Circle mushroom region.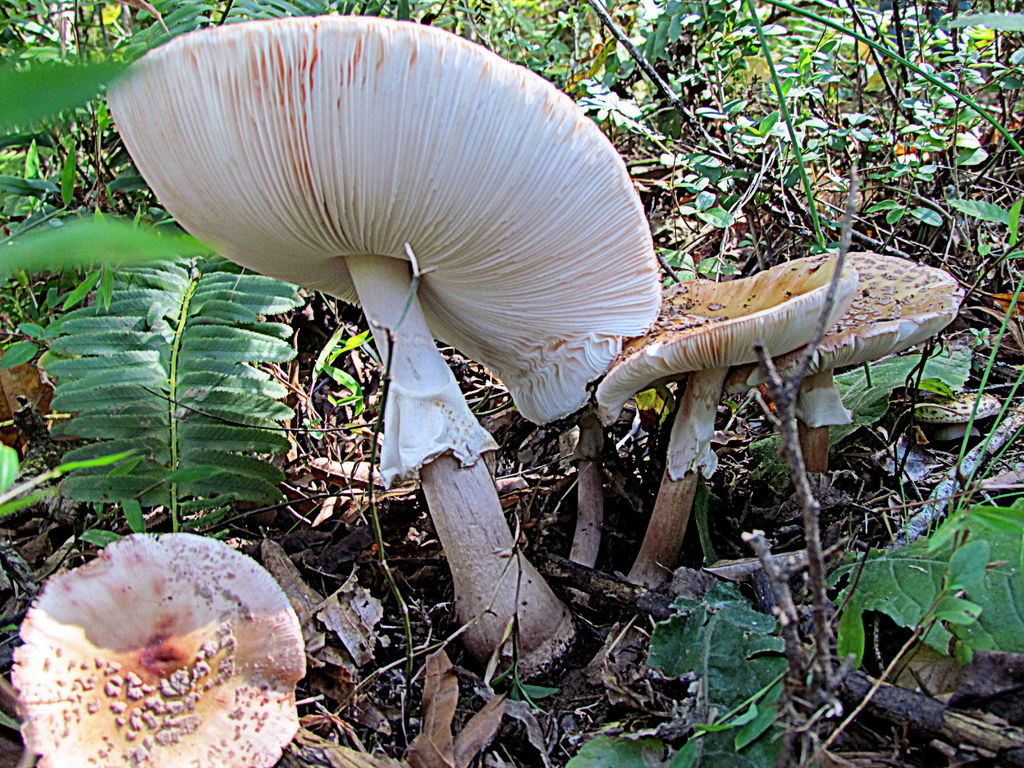
Region: left=596, top=257, right=857, bottom=590.
